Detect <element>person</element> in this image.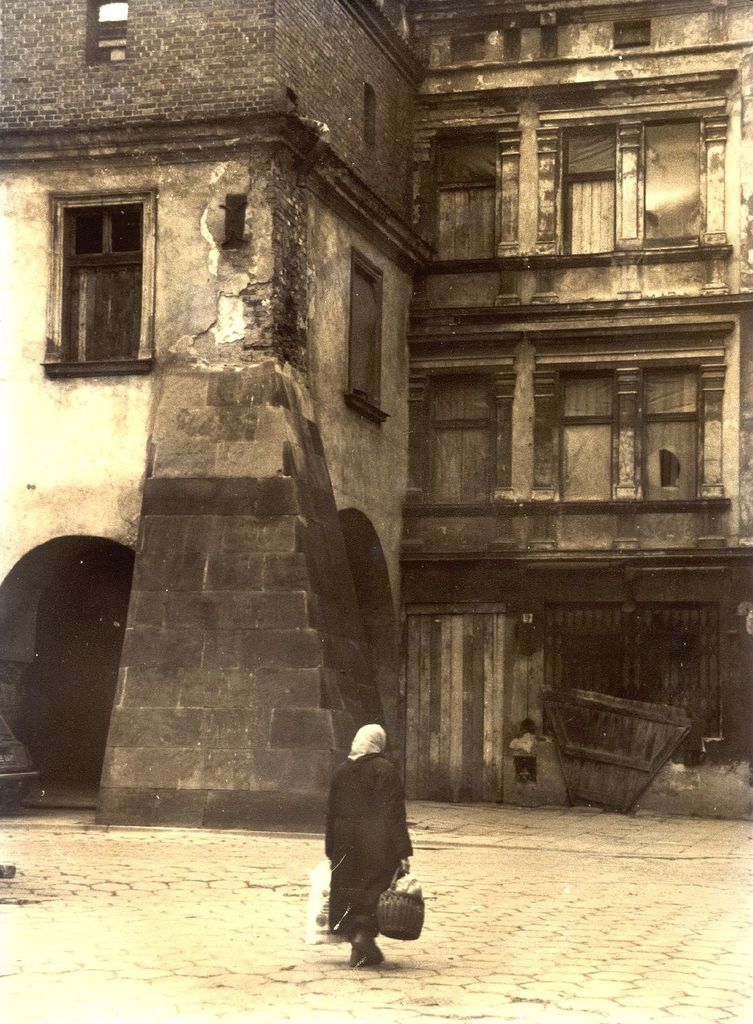
Detection: box(321, 707, 426, 968).
